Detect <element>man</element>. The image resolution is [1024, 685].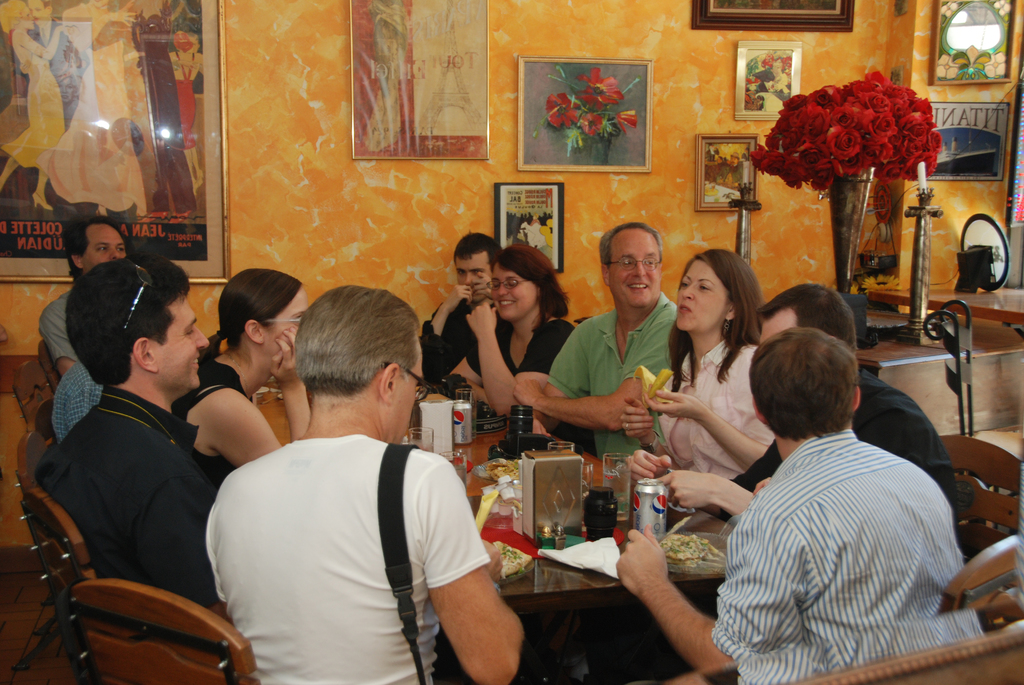
rect(44, 211, 132, 378).
